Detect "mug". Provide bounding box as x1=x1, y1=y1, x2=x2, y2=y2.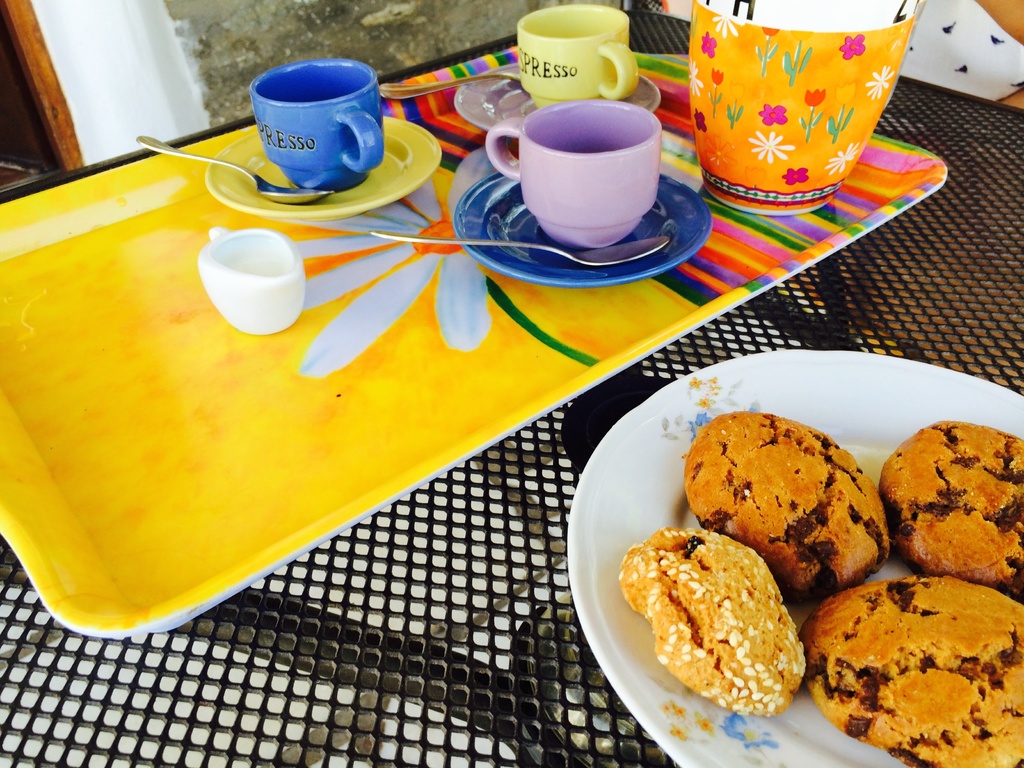
x1=516, y1=0, x2=639, y2=108.
